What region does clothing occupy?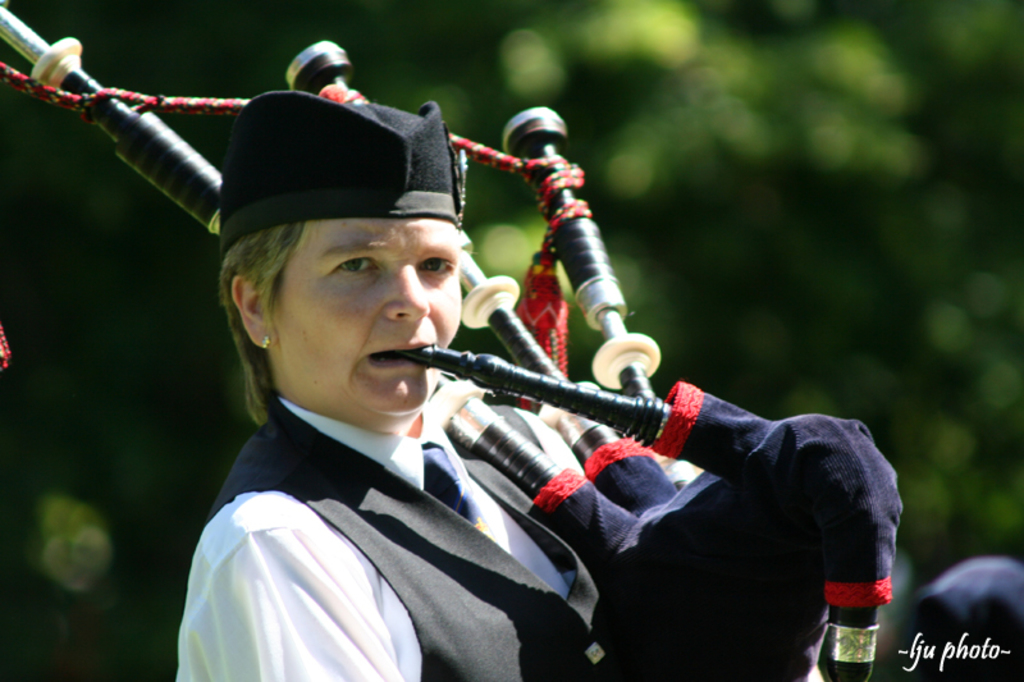
177,369,630,681.
